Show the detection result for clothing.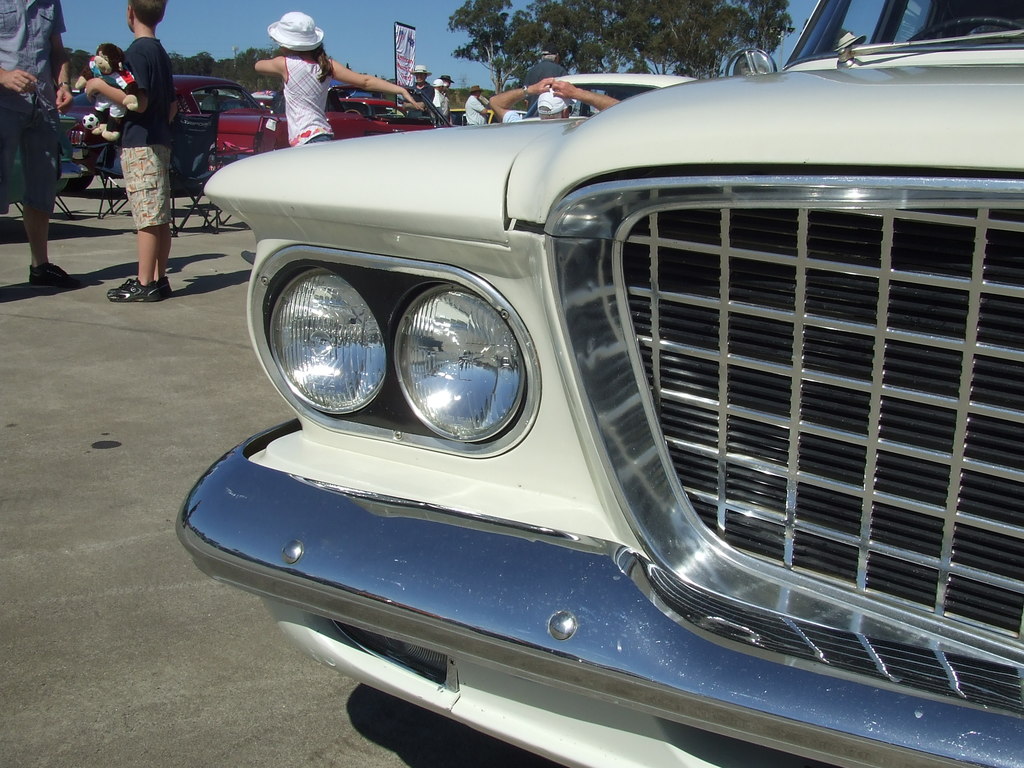
box(437, 93, 448, 119).
